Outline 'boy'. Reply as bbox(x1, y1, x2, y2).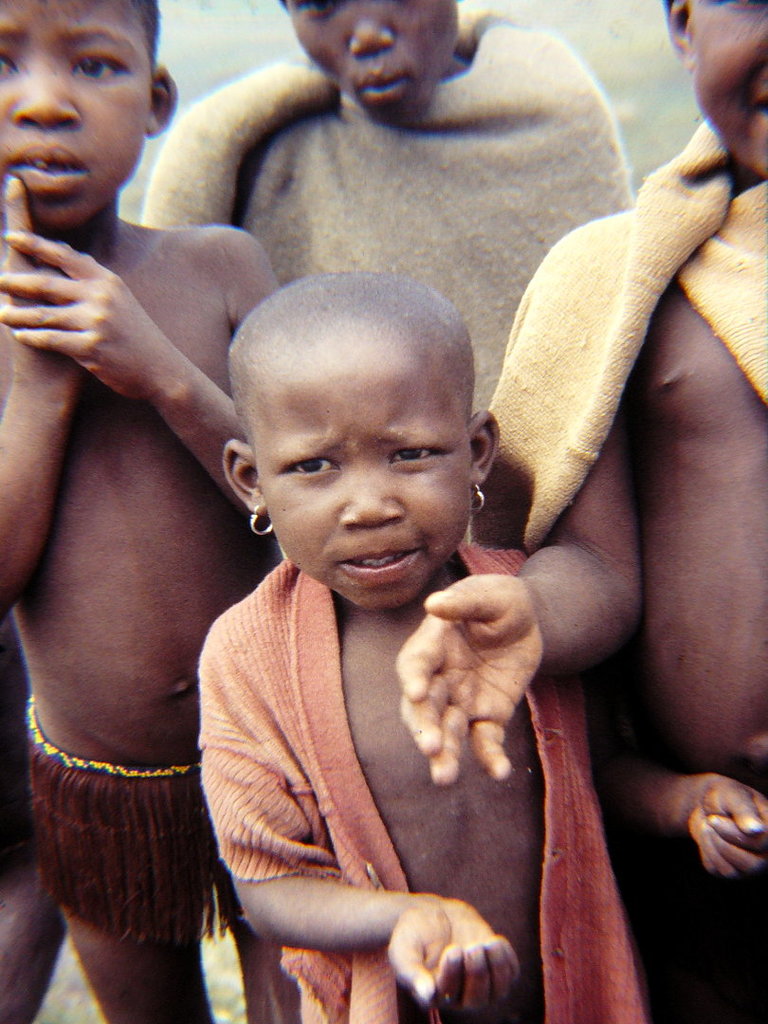
bbox(0, 0, 302, 1023).
